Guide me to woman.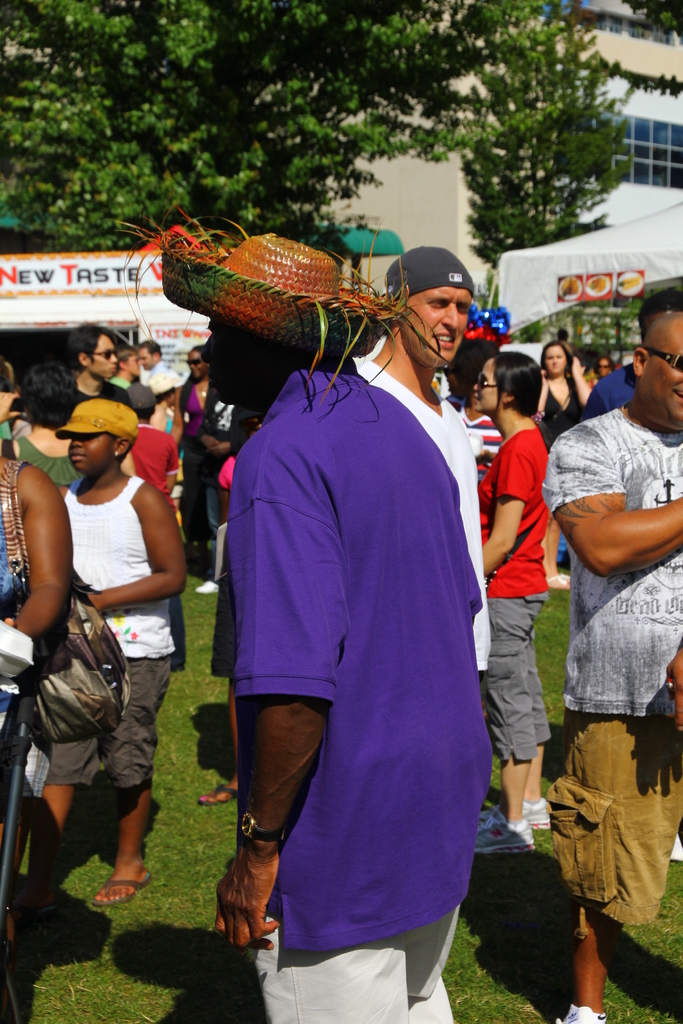
Guidance: bbox=[8, 361, 80, 488].
